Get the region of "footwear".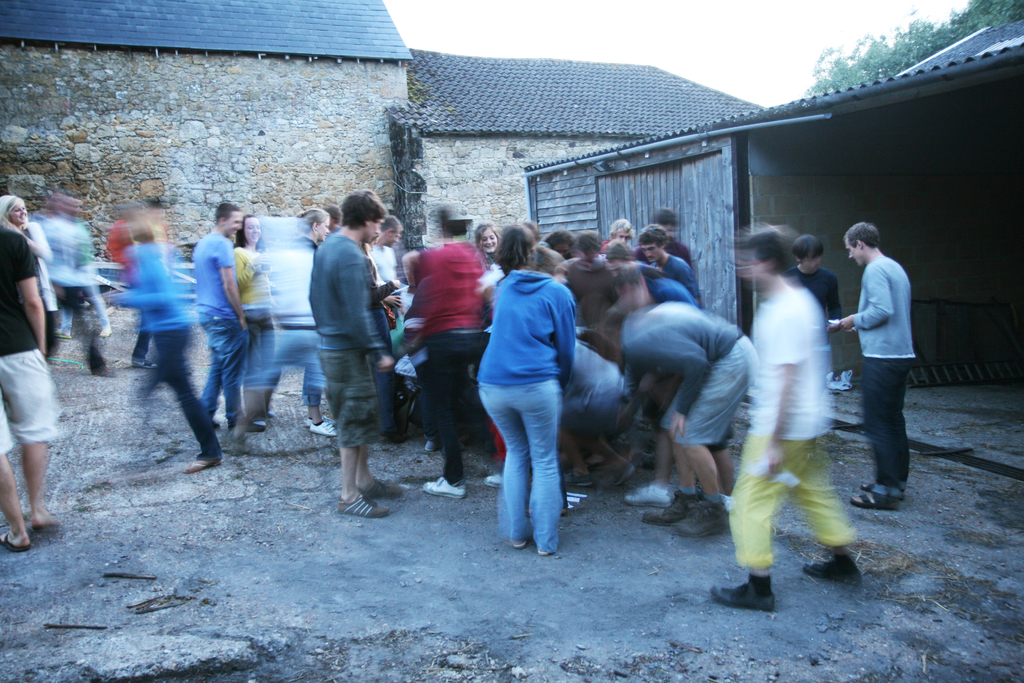
[x1=180, y1=462, x2=225, y2=472].
